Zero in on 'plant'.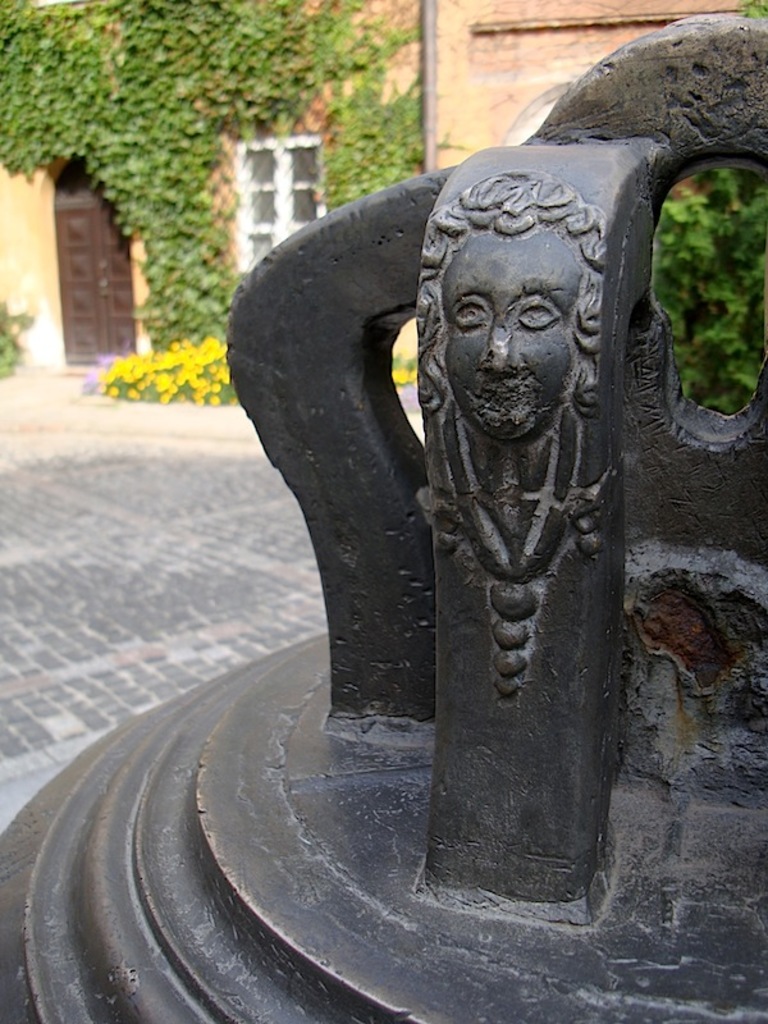
Zeroed in: (left=652, top=152, right=767, bottom=415).
